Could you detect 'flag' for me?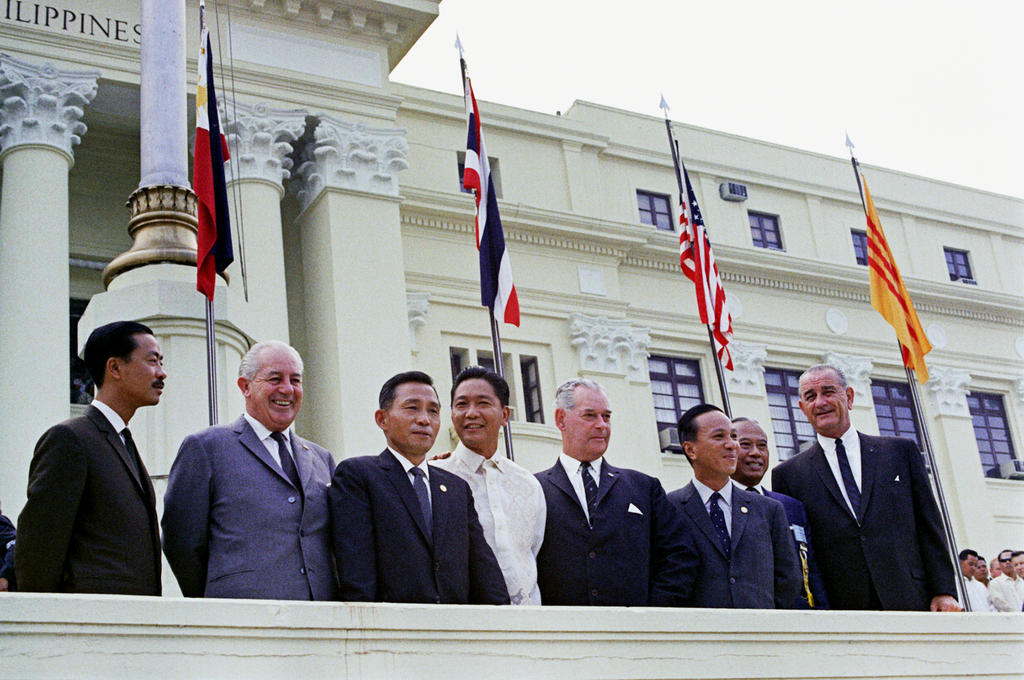
Detection result: select_region(460, 59, 525, 327).
